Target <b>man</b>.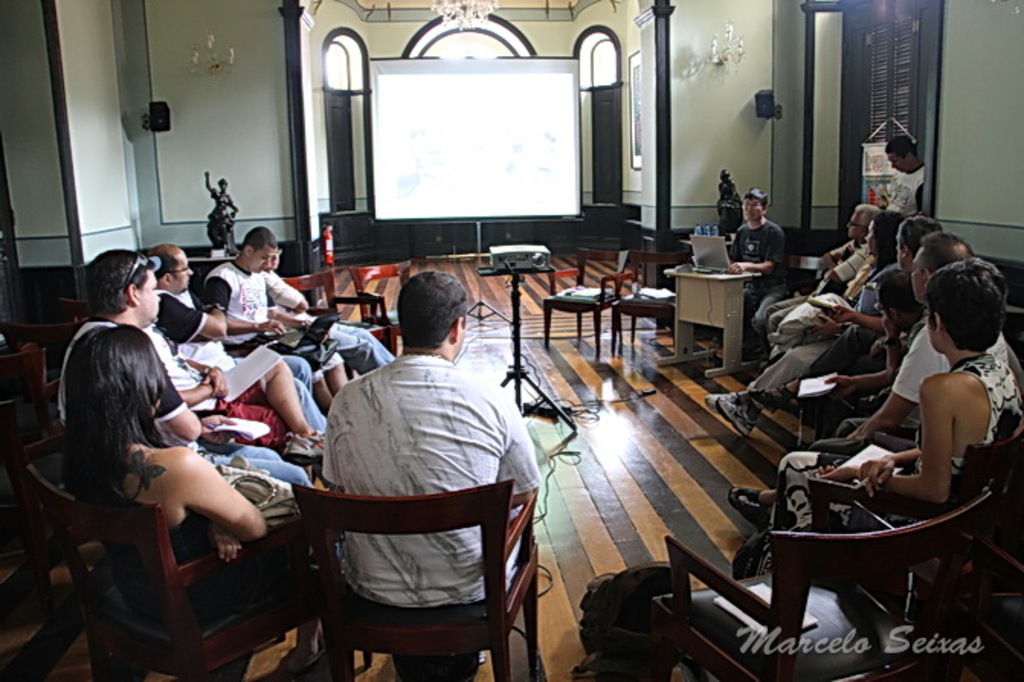
Target region: region(143, 240, 328, 436).
